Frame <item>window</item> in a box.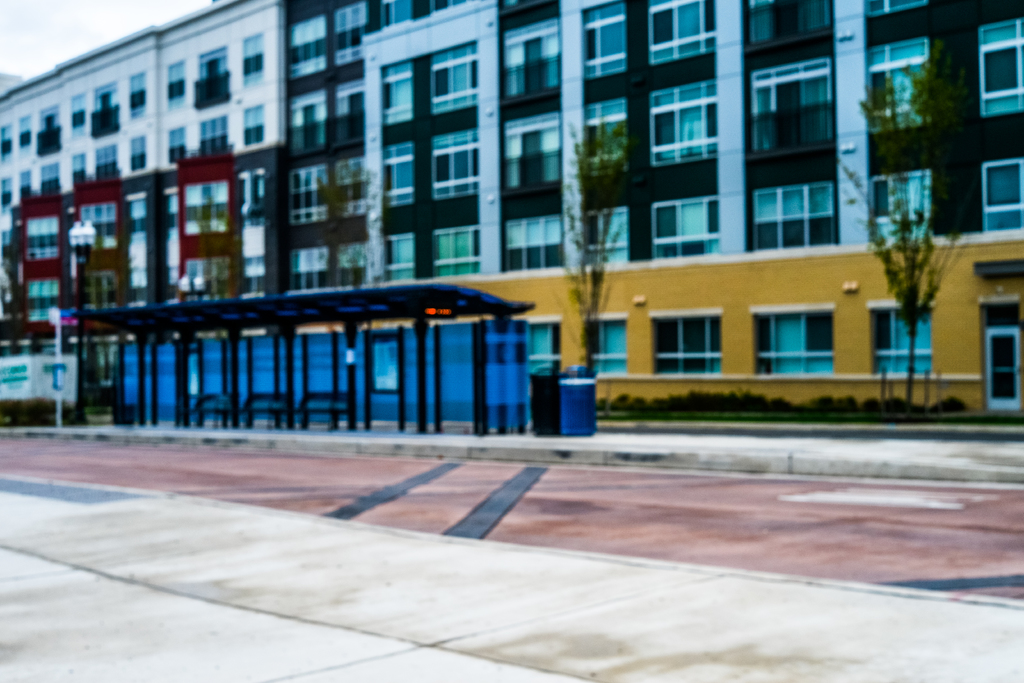
383:141:419:210.
